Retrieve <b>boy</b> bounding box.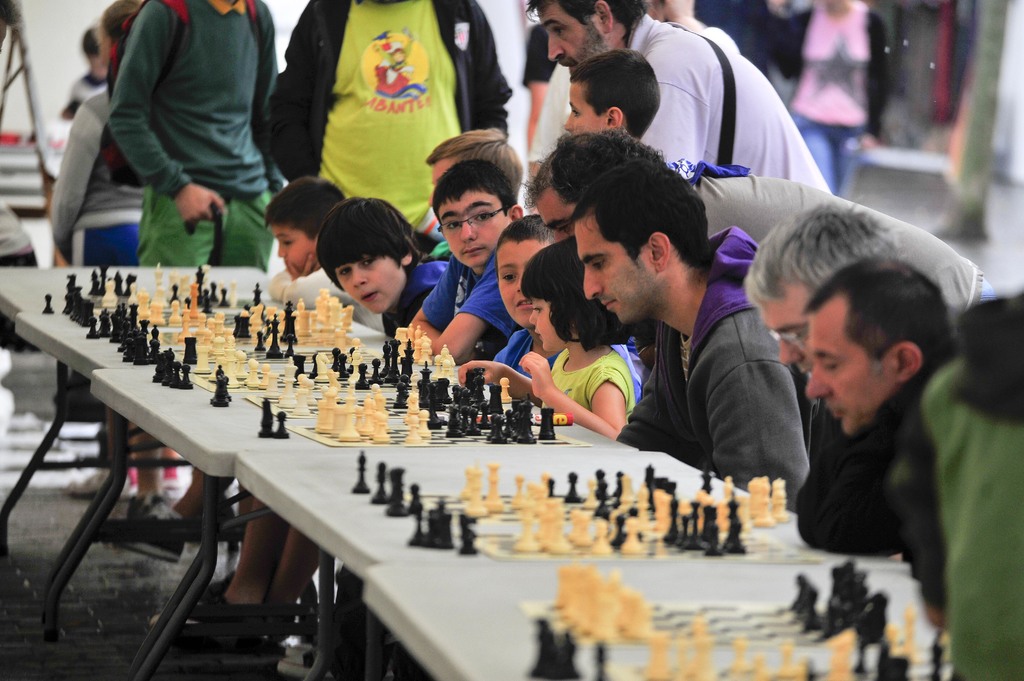
Bounding box: Rect(316, 199, 454, 338).
